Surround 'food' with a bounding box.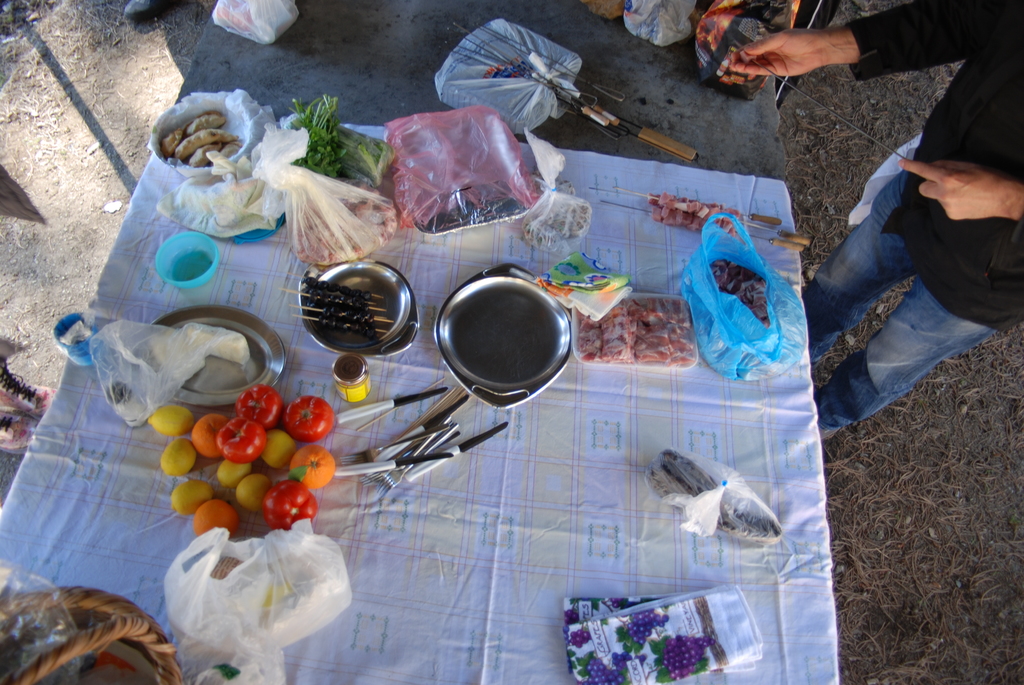
[left=657, top=191, right=748, bottom=235].
